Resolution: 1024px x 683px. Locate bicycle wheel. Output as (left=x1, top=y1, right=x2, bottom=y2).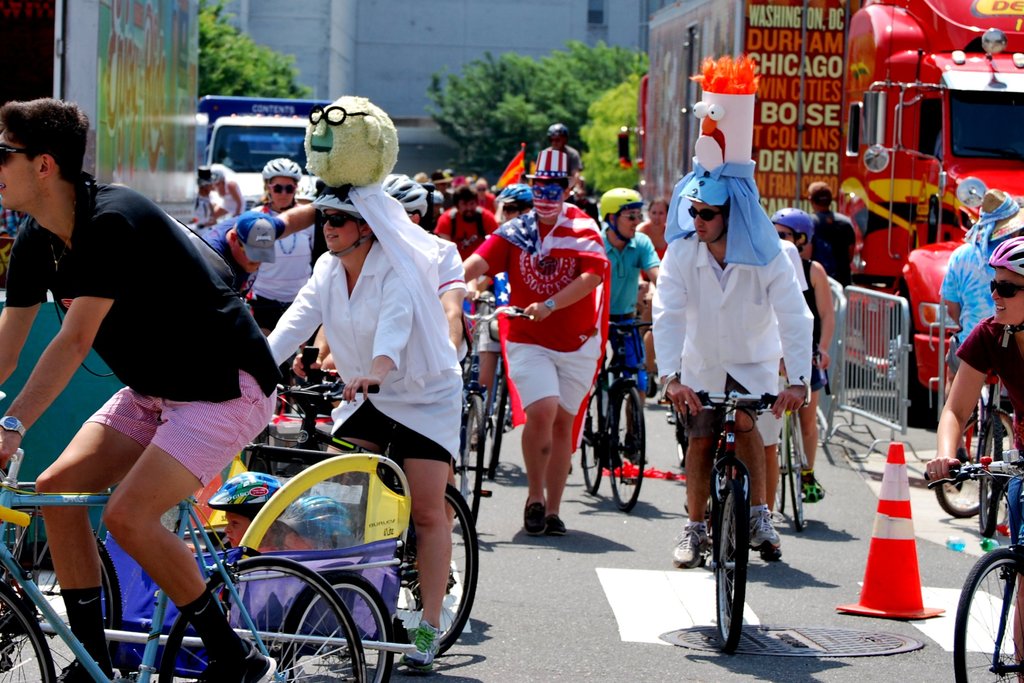
(left=0, top=579, right=59, bottom=682).
